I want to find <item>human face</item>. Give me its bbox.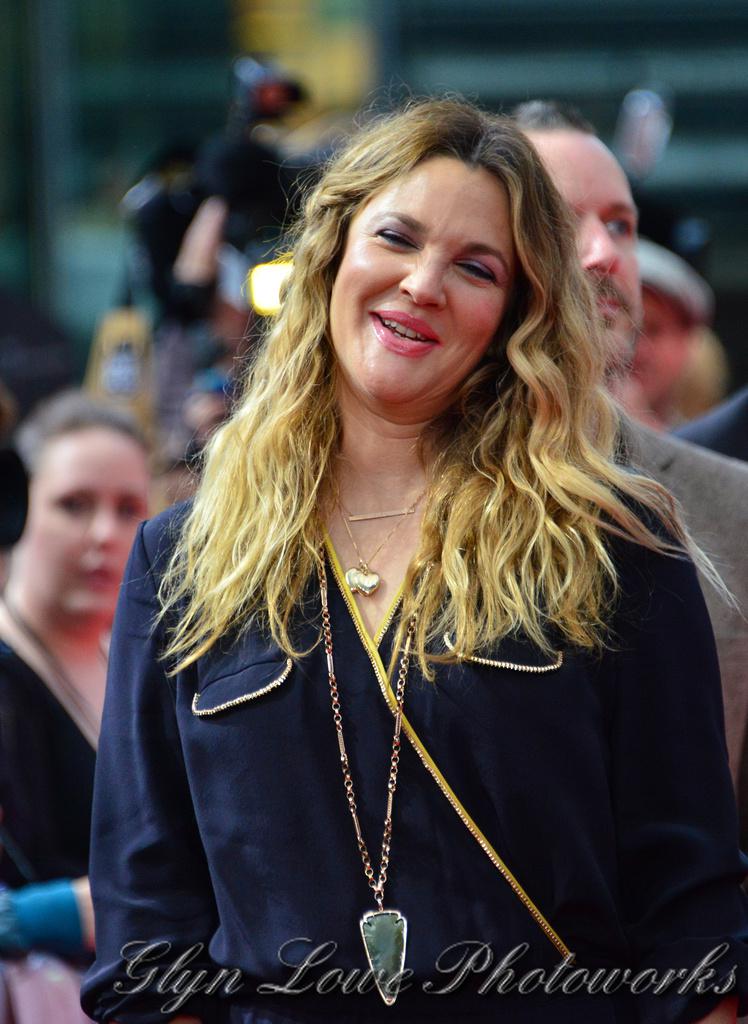
(left=559, top=147, right=646, bottom=347).
